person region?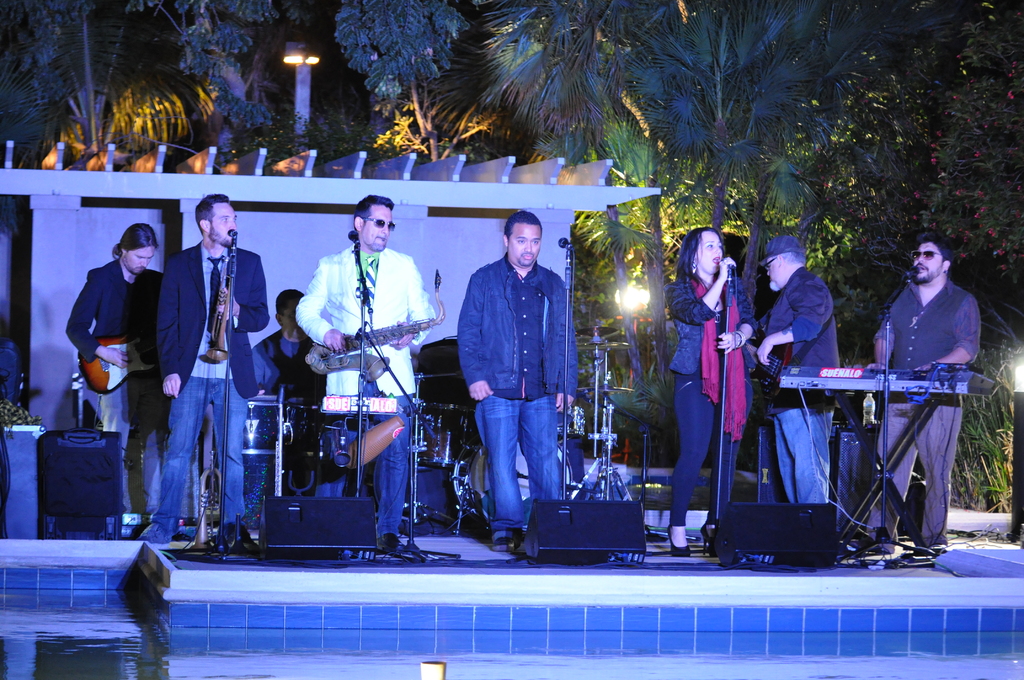
left=257, top=287, right=317, bottom=449
